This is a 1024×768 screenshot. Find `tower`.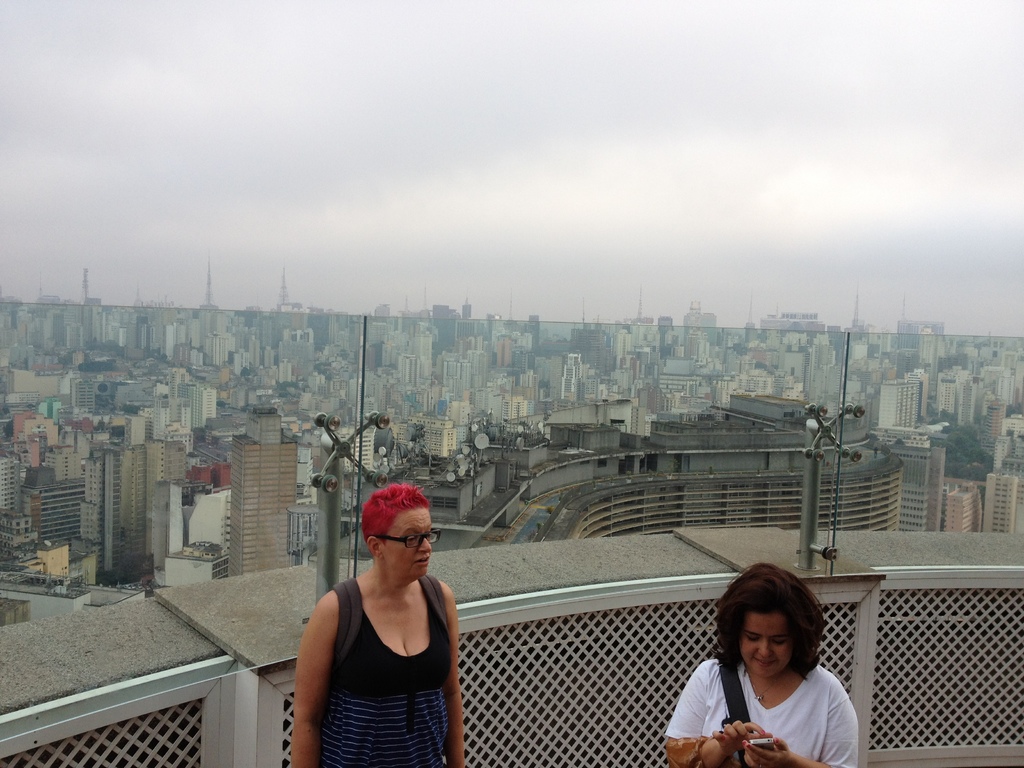
Bounding box: <region>176, 381, 198, 429</region>.
